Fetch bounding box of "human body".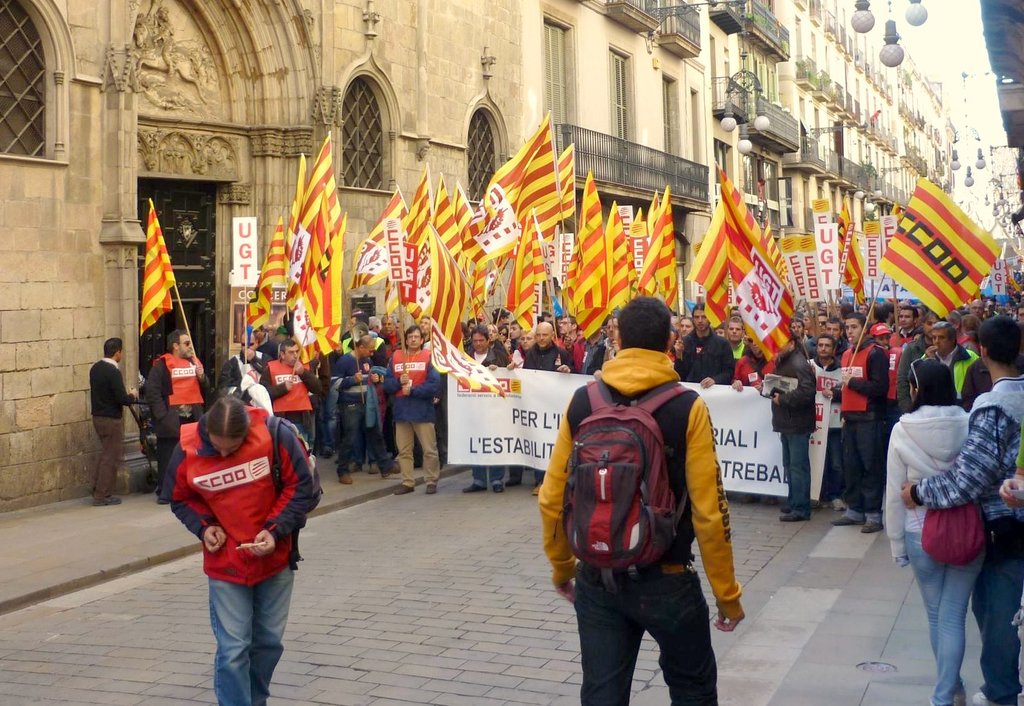
Bbox: x1=898 y1=366 x2=1023 y2=705.
